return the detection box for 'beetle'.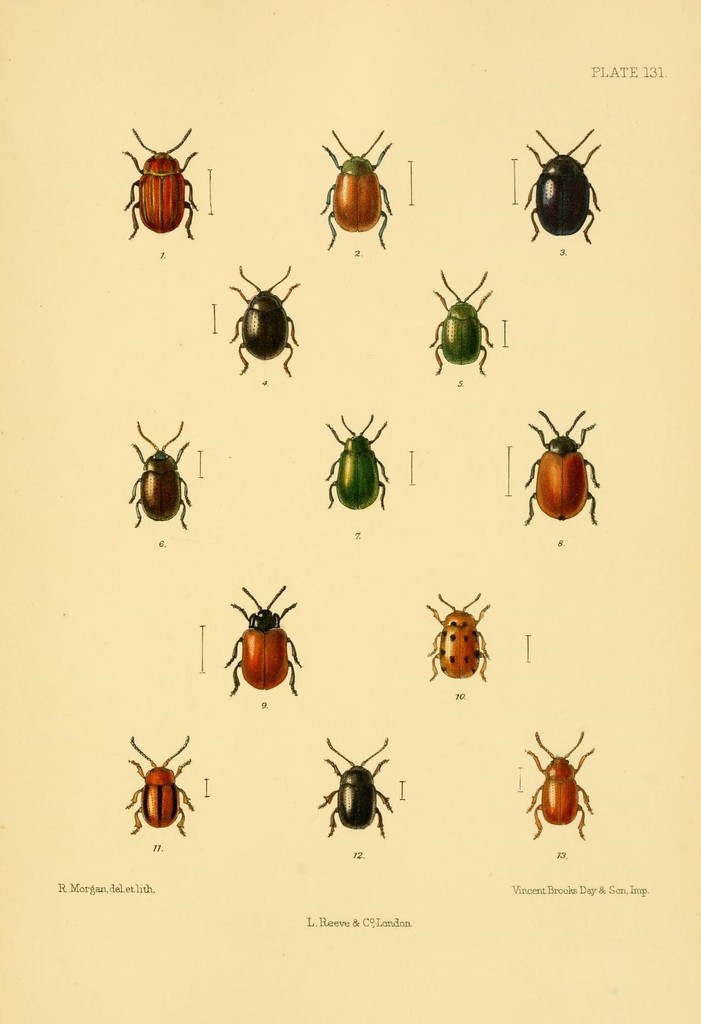
[left=523, top=732, right=593, bottom=834].
